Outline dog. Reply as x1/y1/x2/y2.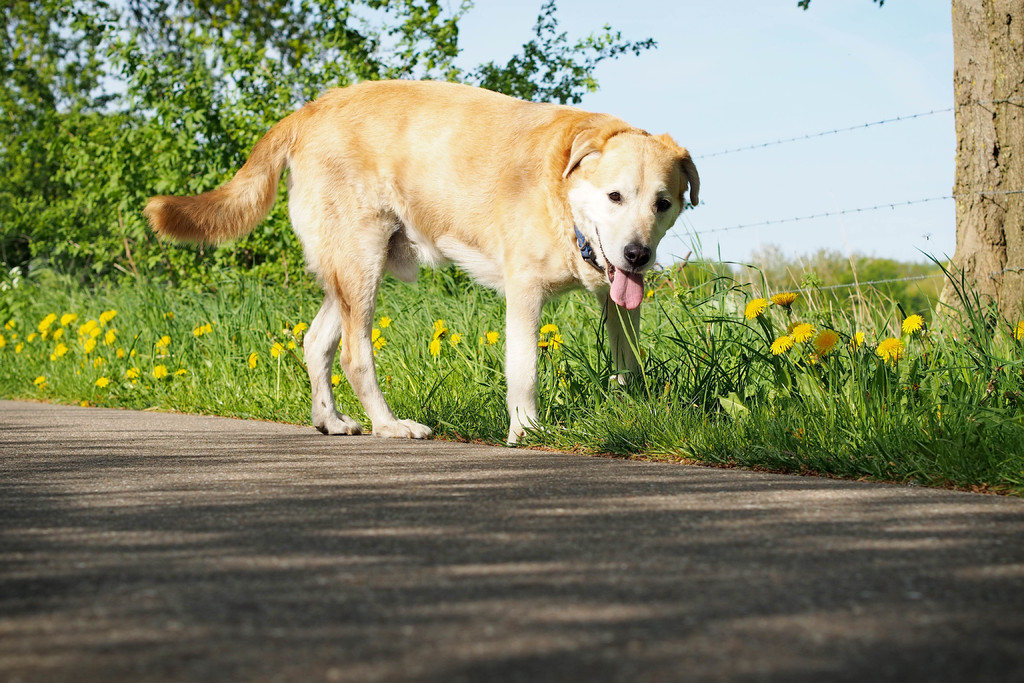
140/77/703/447.
